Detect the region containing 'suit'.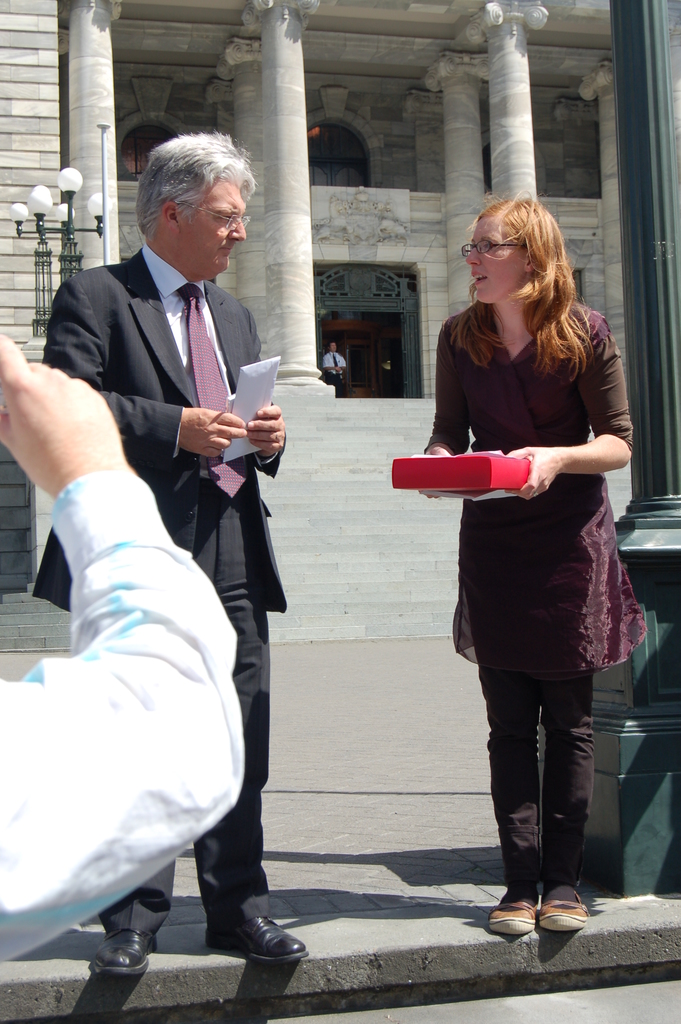
x1=25 y1=172 x2=282 y2=898.
